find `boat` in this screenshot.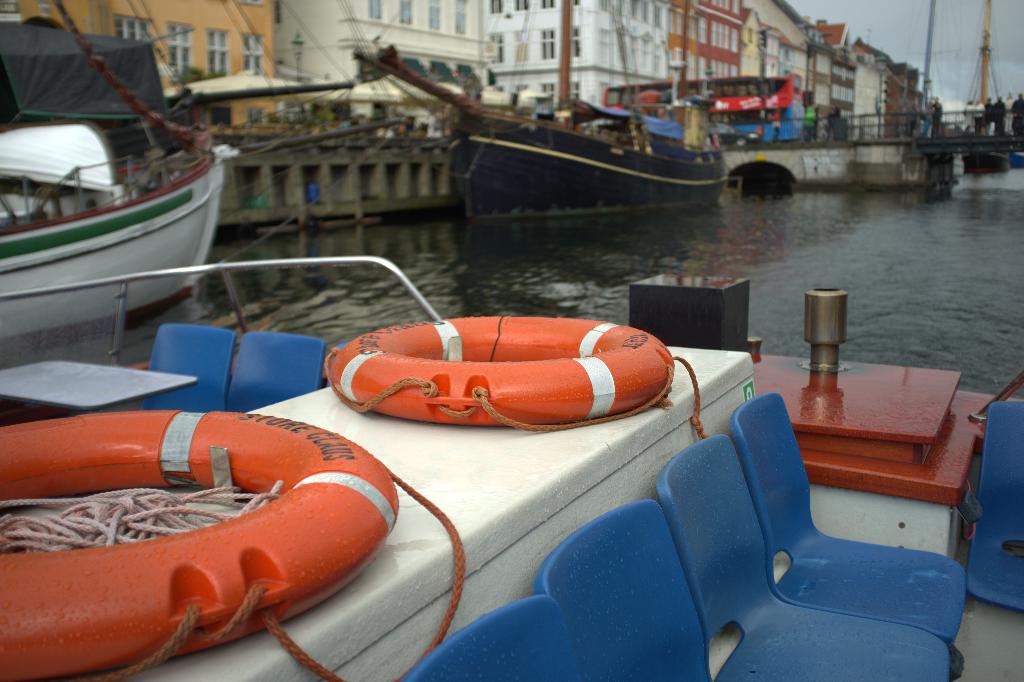
The bounding box for `boat` is 453:0:726:218.
